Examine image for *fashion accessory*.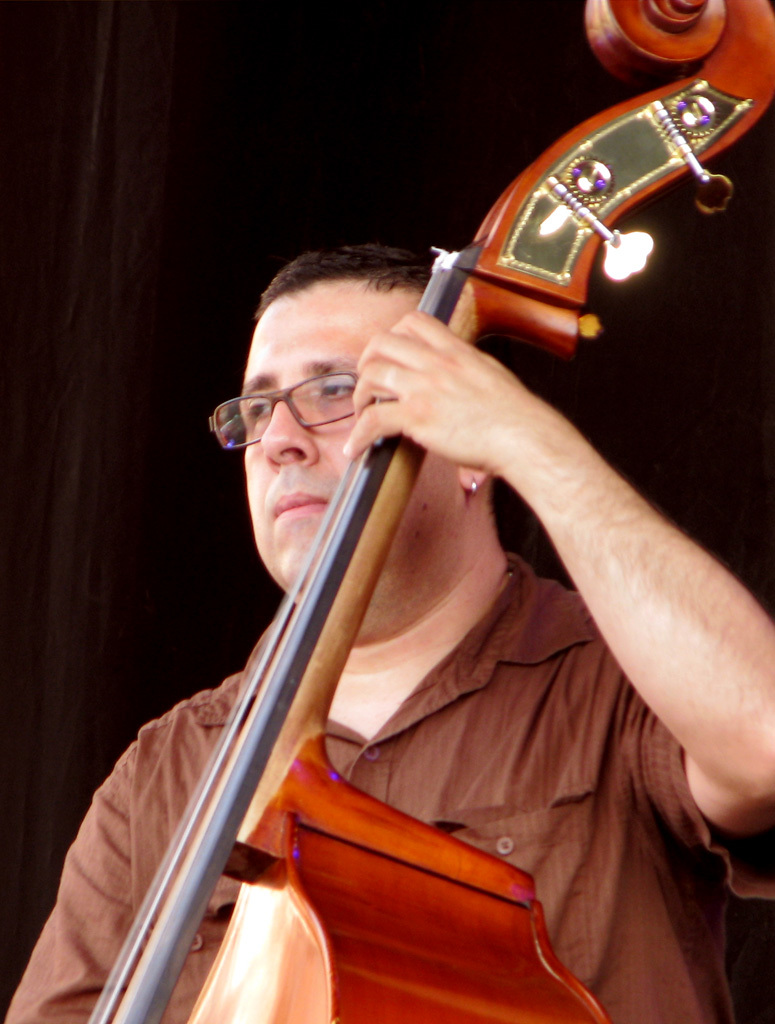
Examination result: [left=470, top=478, right=484, bottom=500].
